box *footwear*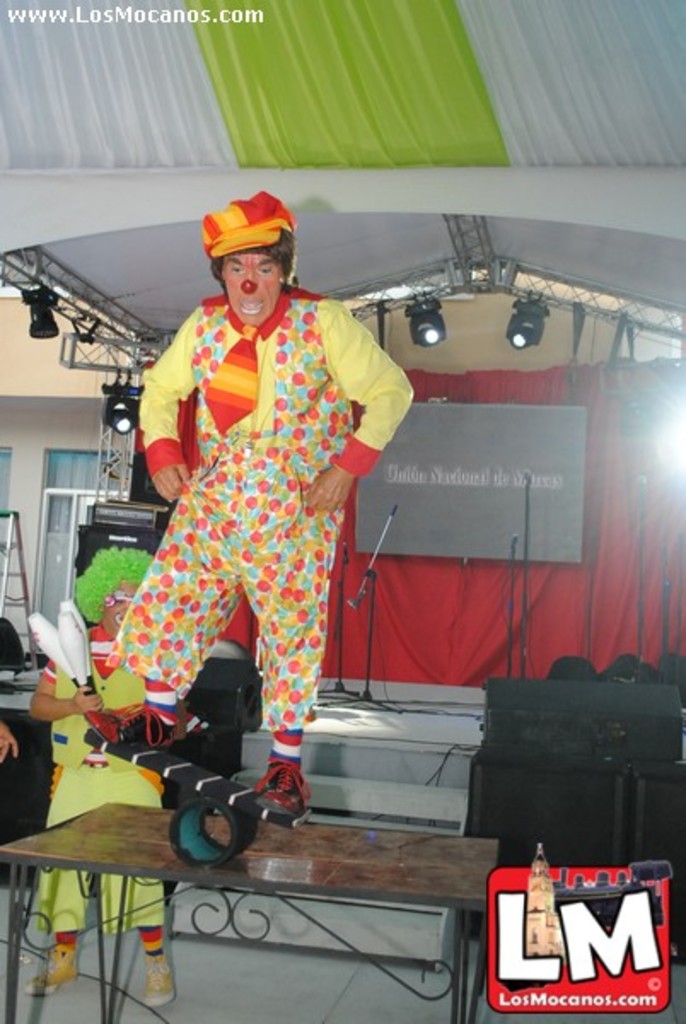
[143, 942, 172, 1014]
